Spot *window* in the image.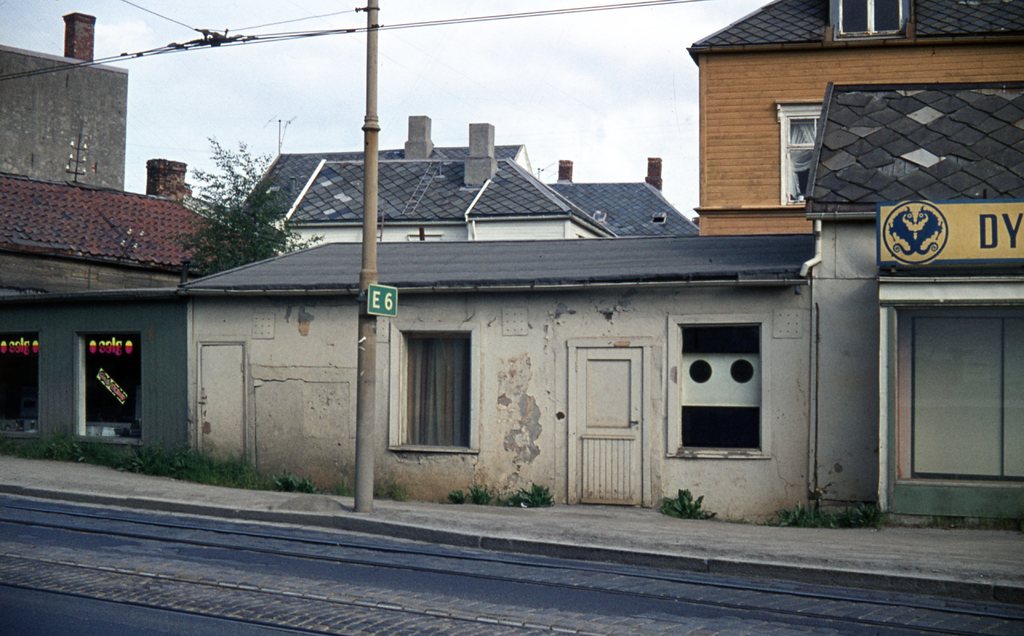
*window* found at (392, 302, 479, 461).
